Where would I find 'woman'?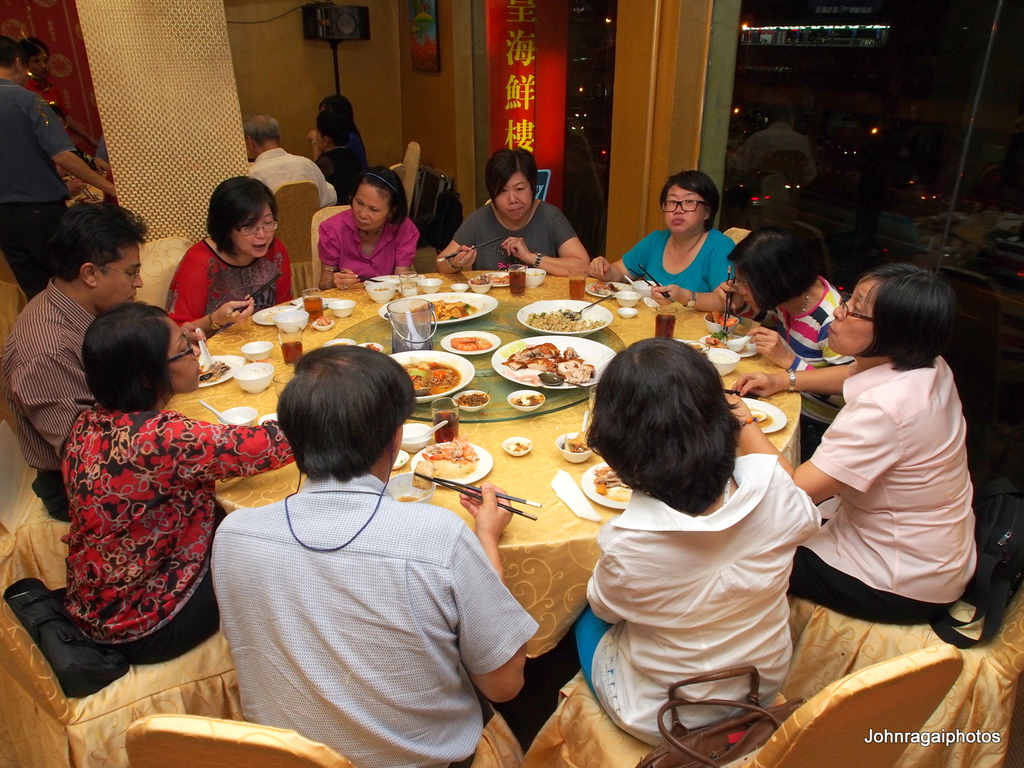
At 314/163/421/294.
